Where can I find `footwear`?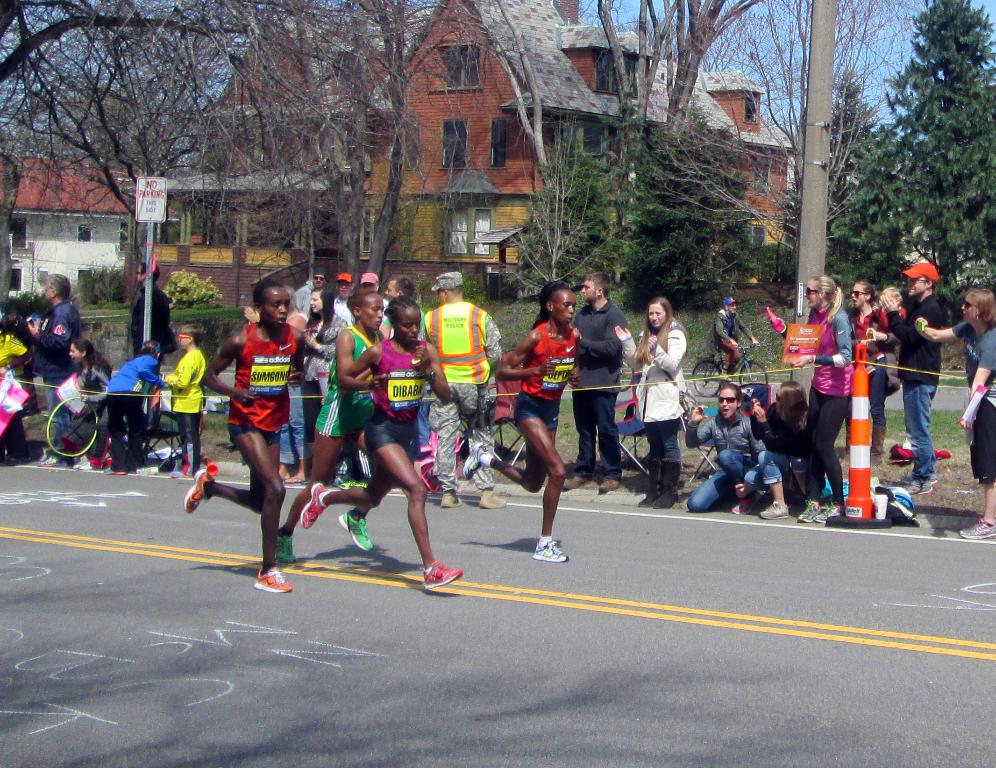
You can find it at [left=731, top=492, right=756, bottom=512].
